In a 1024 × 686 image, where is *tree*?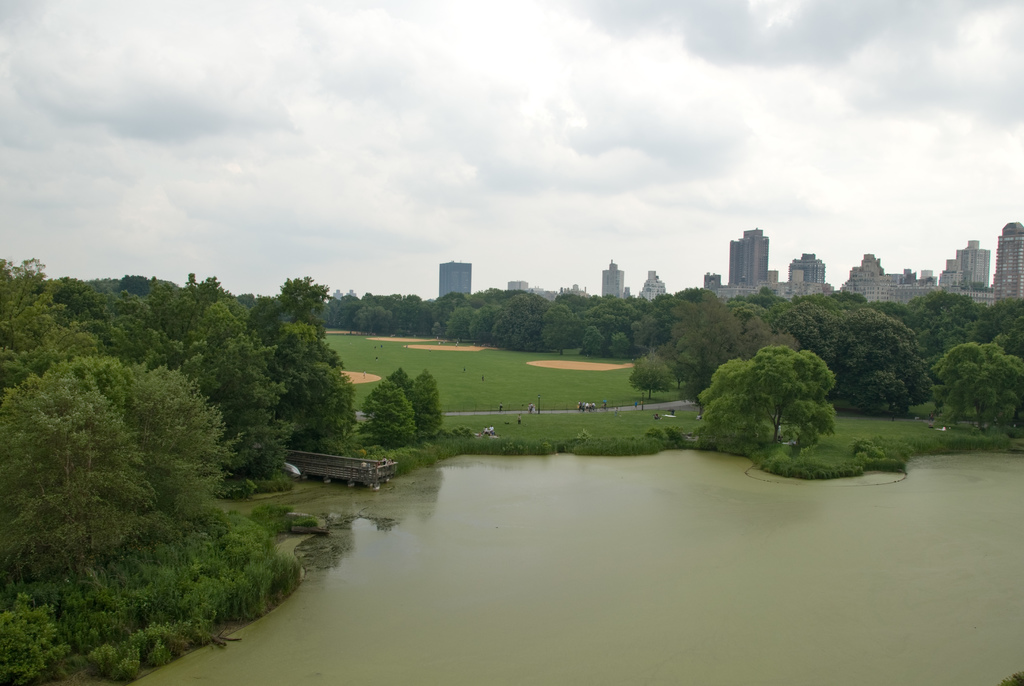
938 315 1013 433.
